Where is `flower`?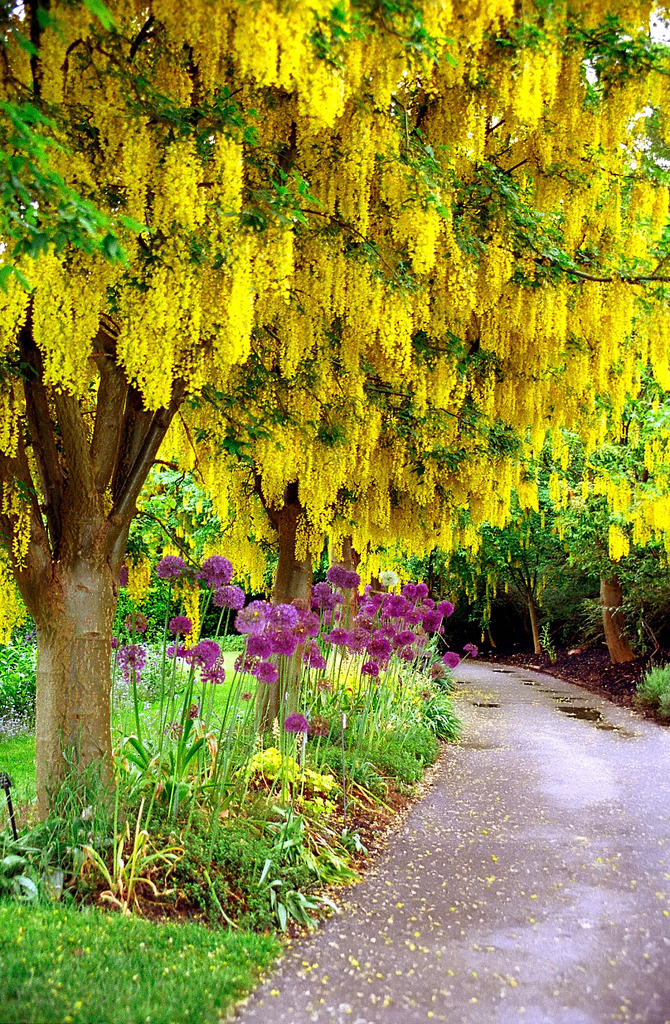
region(158, 640, 196, 661).
